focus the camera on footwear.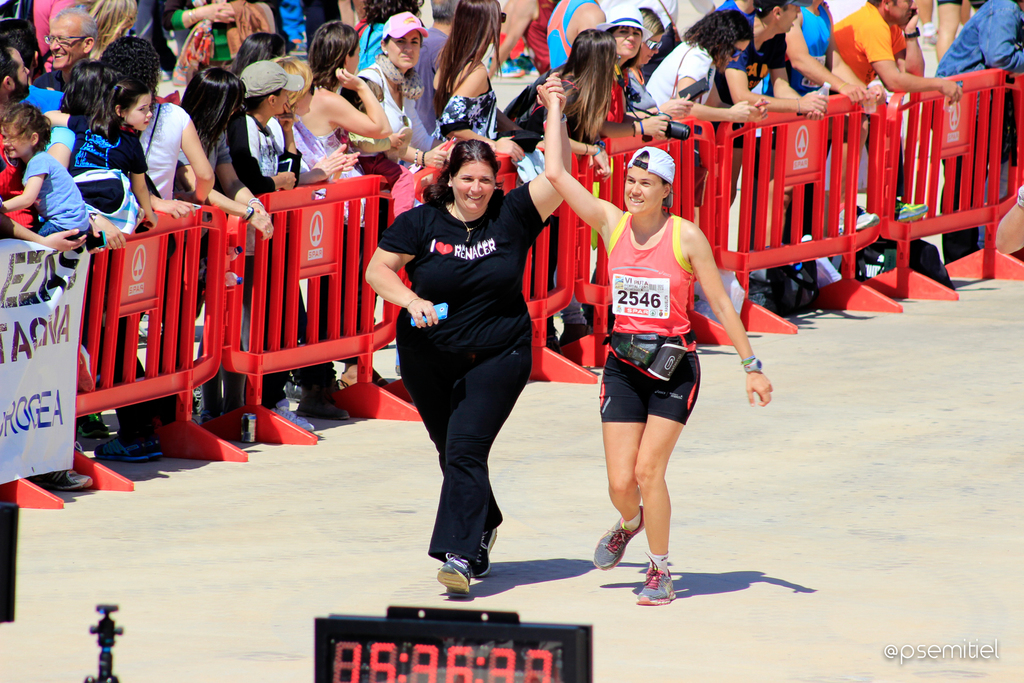
Focus region: <region>96, 428, 163, 463</region>.
